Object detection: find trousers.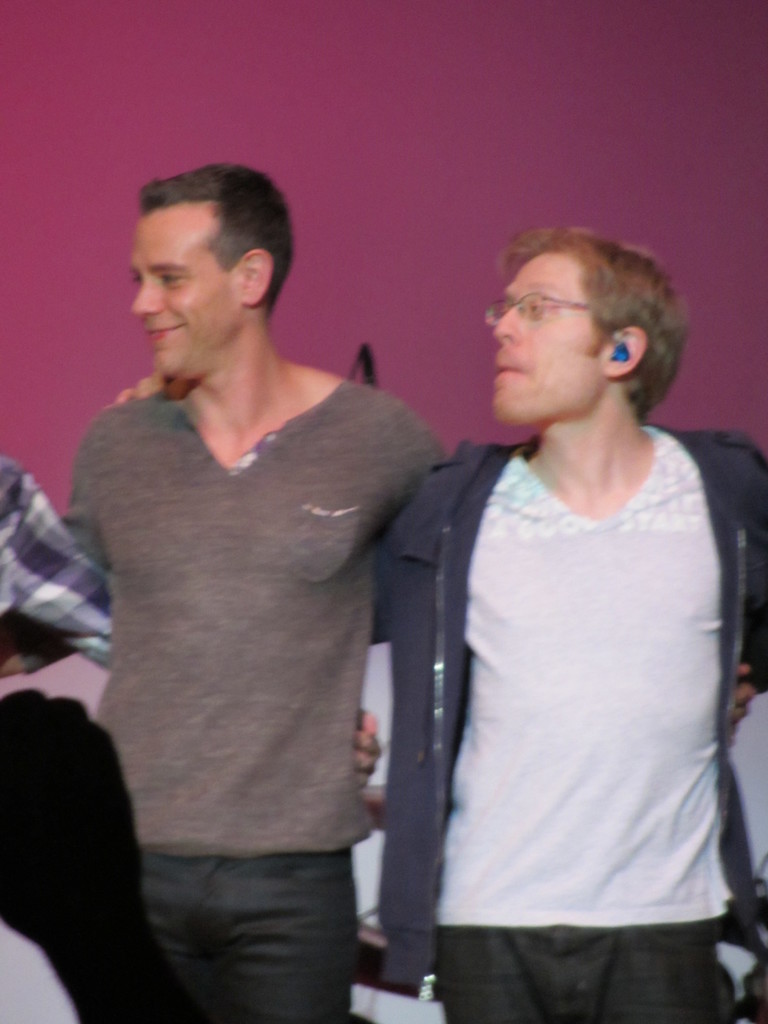
x1=131, y1=840, x2=360, y2=1023.
